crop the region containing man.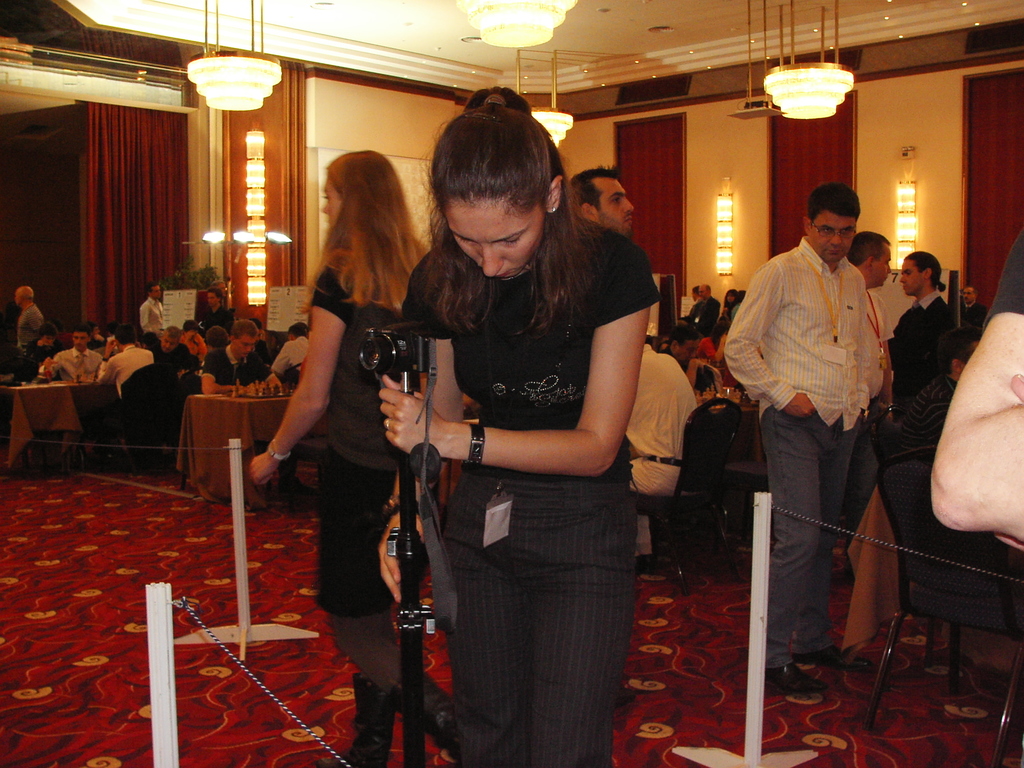
Crop region: rect(100, 320, 154, 403).
